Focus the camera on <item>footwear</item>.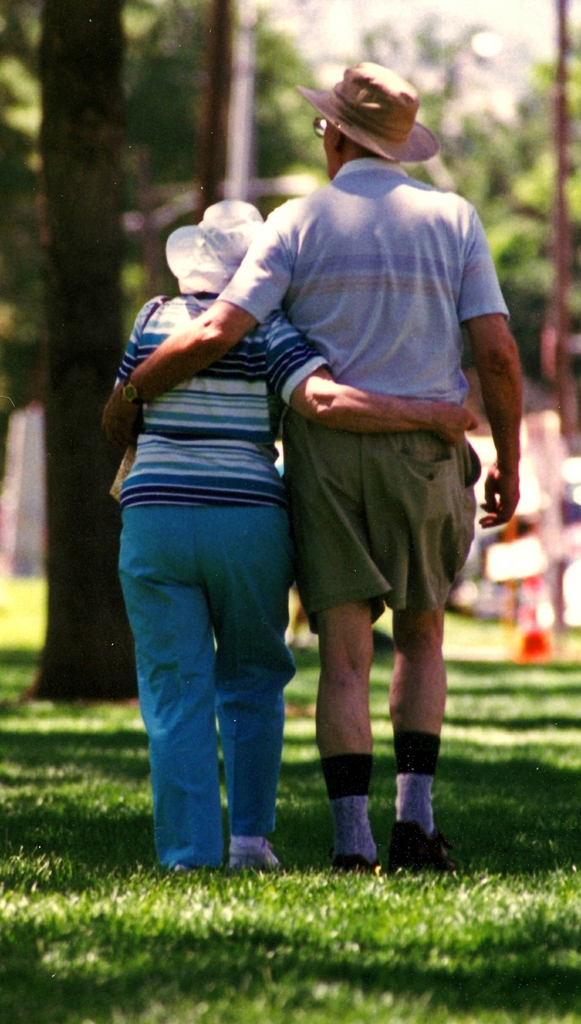
Focus region: bbox(386, 820, 466, 876).
